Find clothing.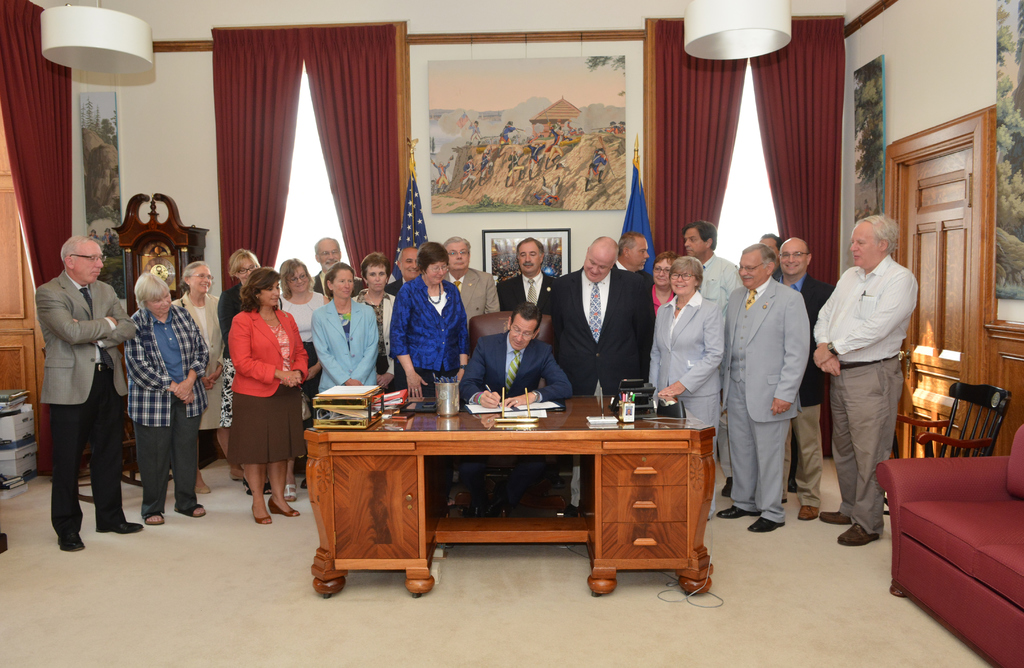
(x1=720, y1=271, x2=809, y2=530).
